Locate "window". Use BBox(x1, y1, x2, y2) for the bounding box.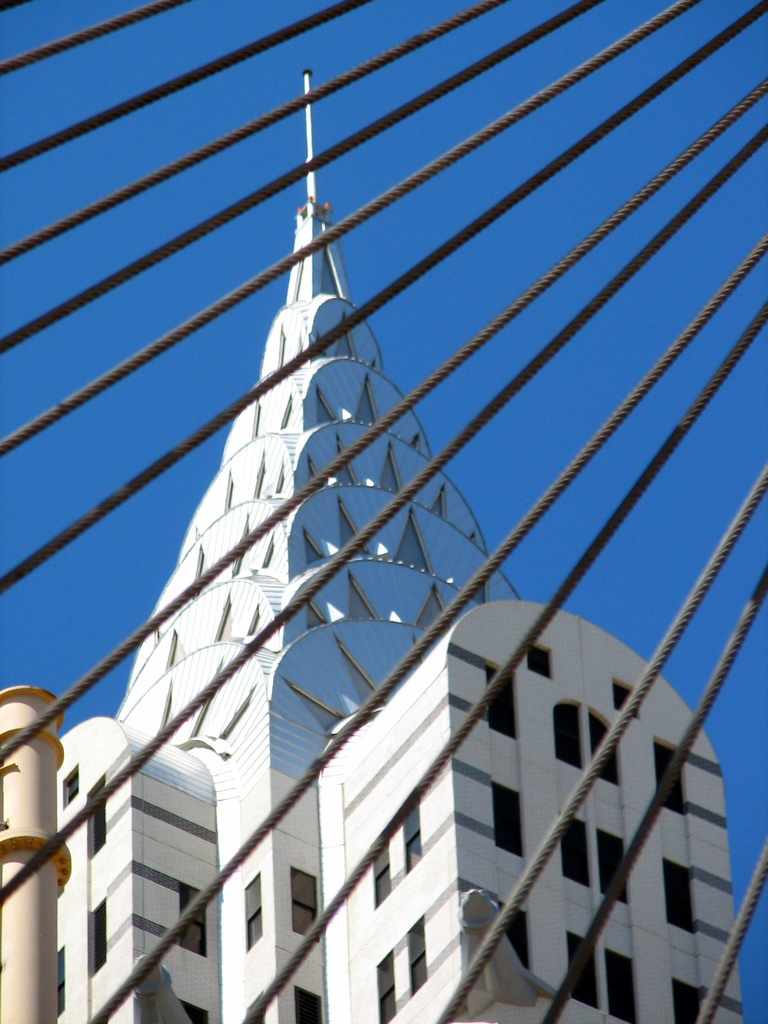
BBox(605, 952, 639, 1006).
